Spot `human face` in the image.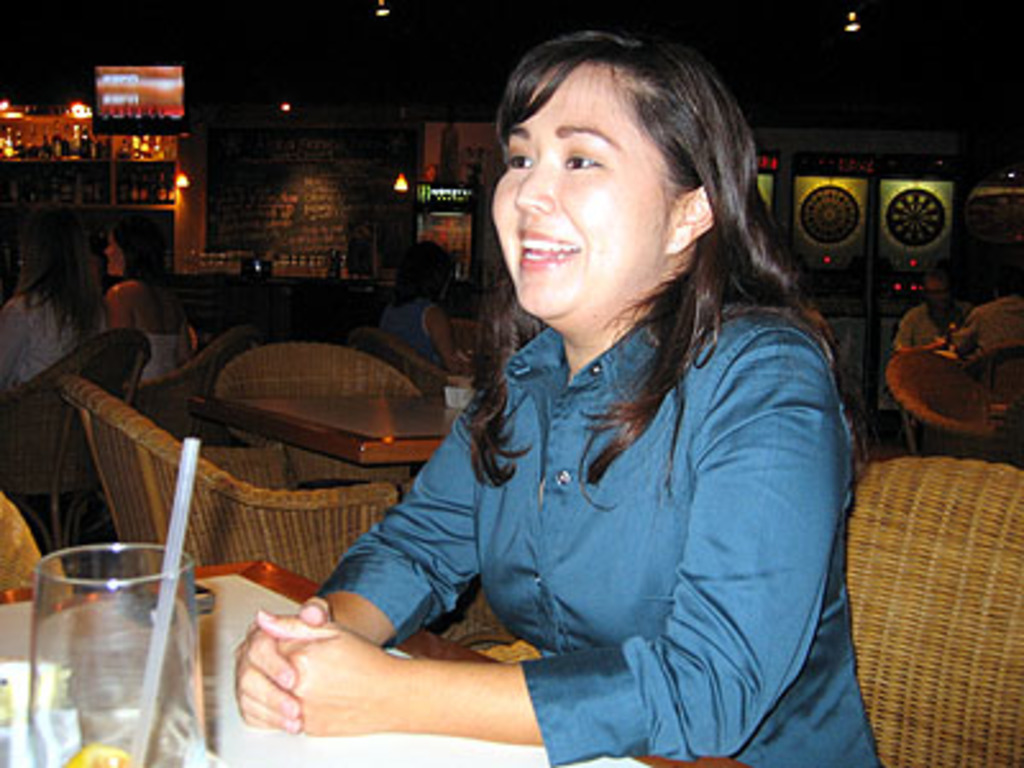
`human face` found at (492, 61, 666, 320).
